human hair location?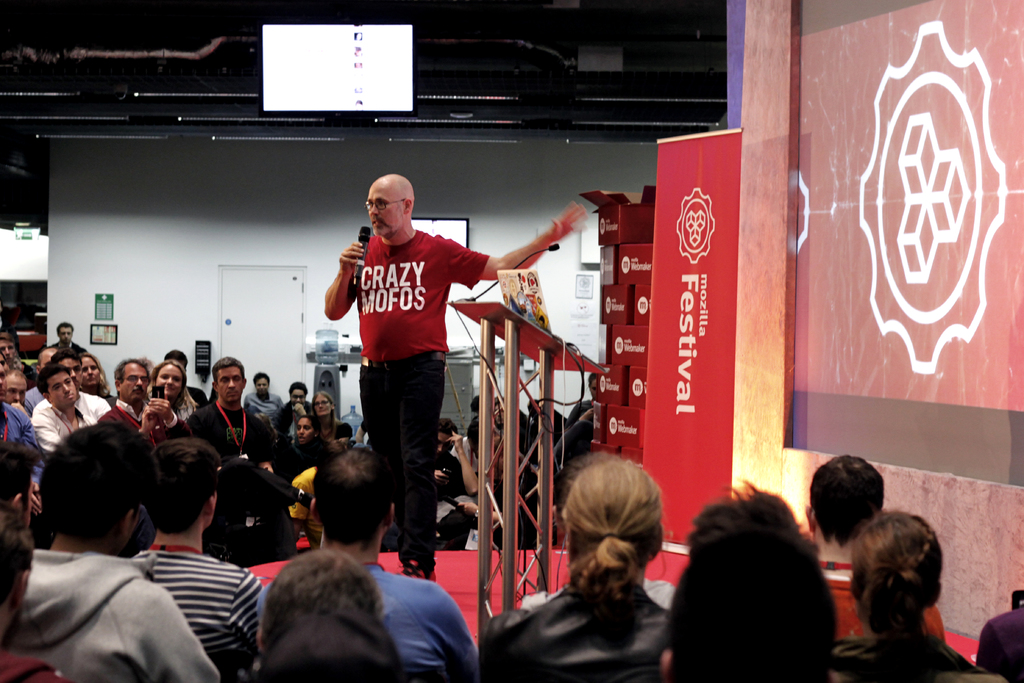
bbox(41, 418, 152, 525)
